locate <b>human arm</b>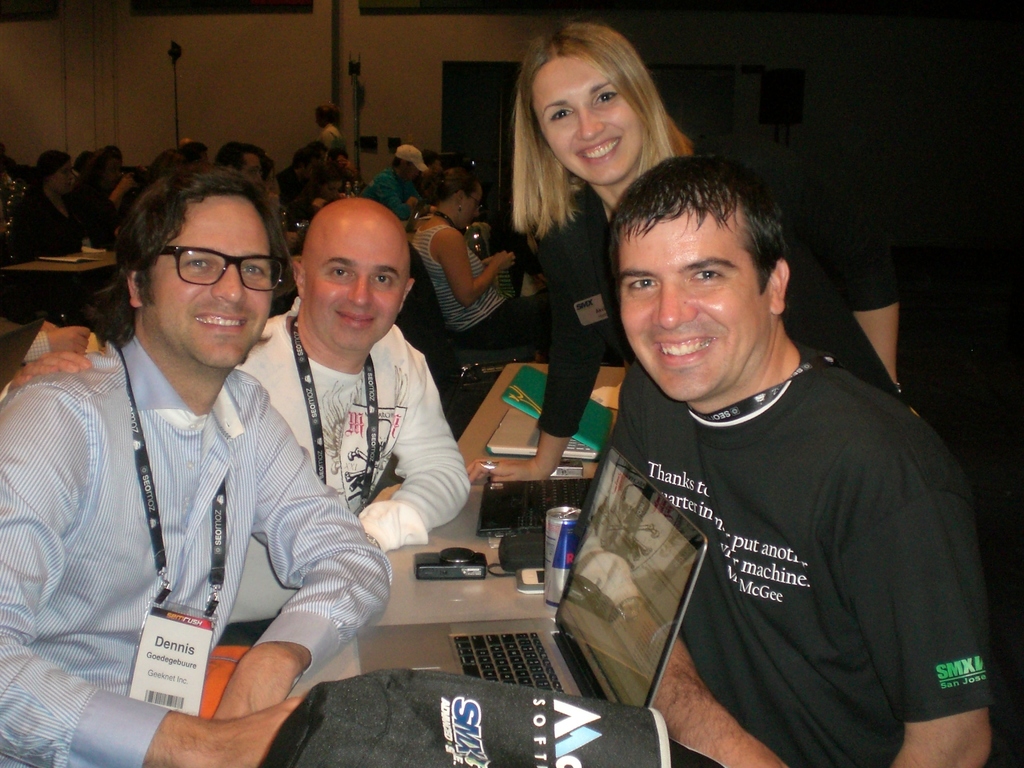
[0, 320, 99, 371]
